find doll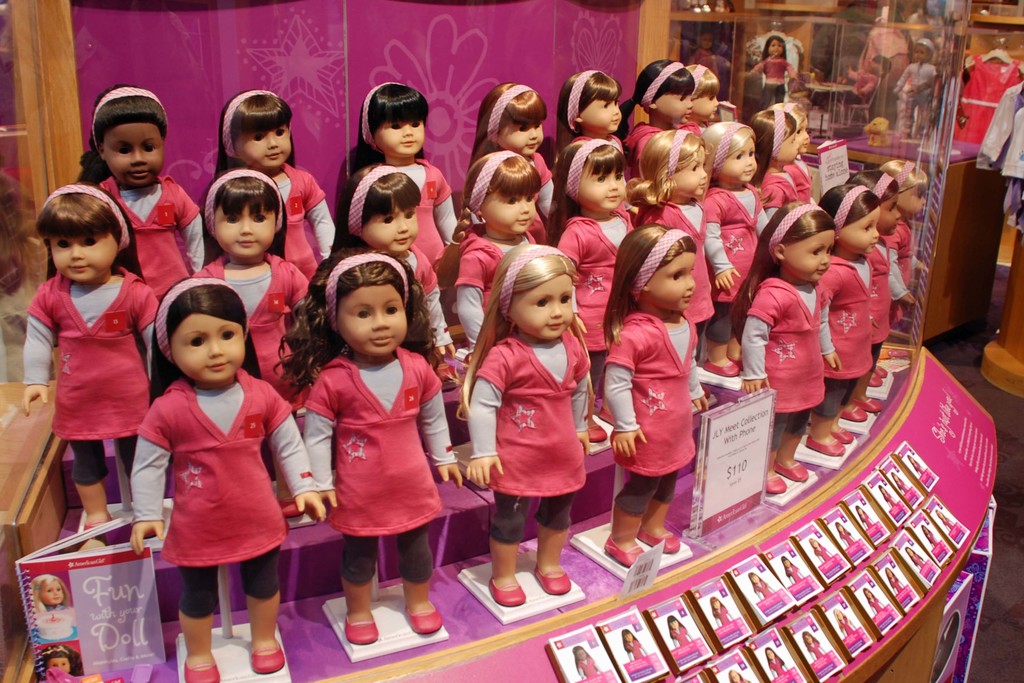
left=730, top=667, right=744, bottom=681
